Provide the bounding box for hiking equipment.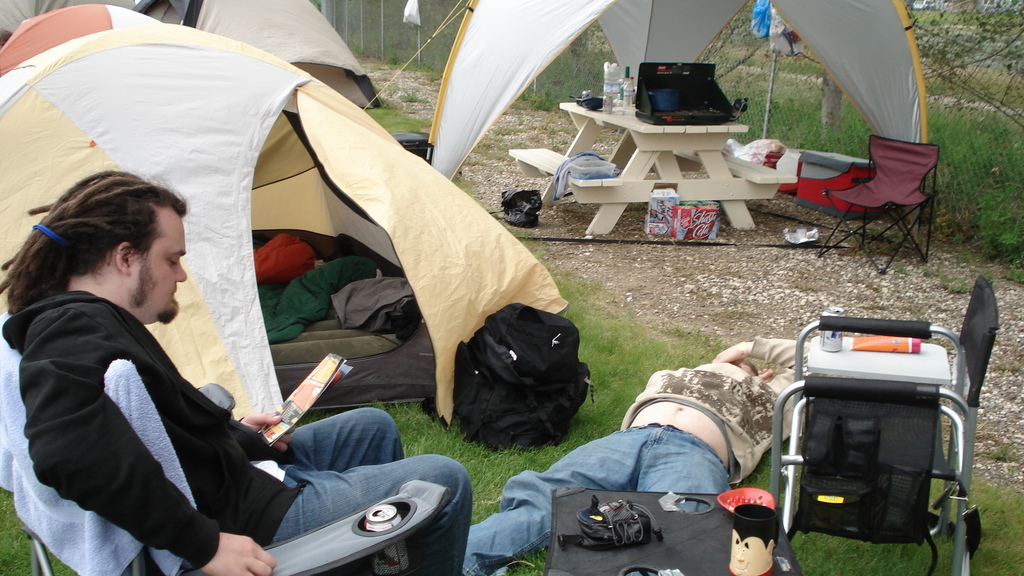
x1=0, y1=0, x2=184, y2=77.
